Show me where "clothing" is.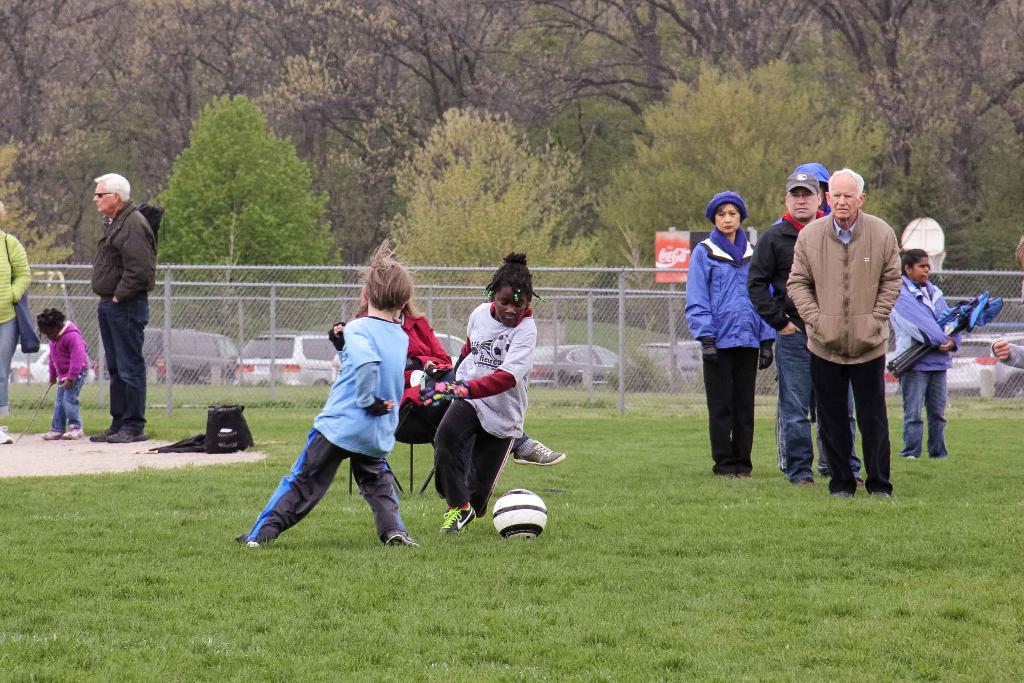
"clothing" is at [783, 211, 893, 491].
